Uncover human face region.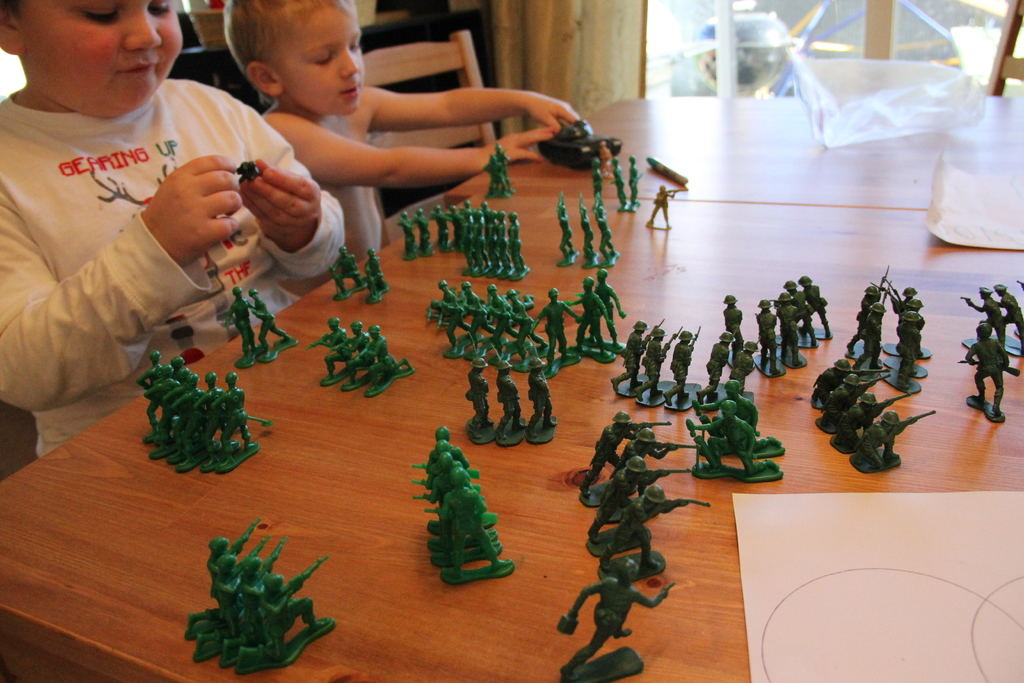
Uncovered: (273,0,362,120).
